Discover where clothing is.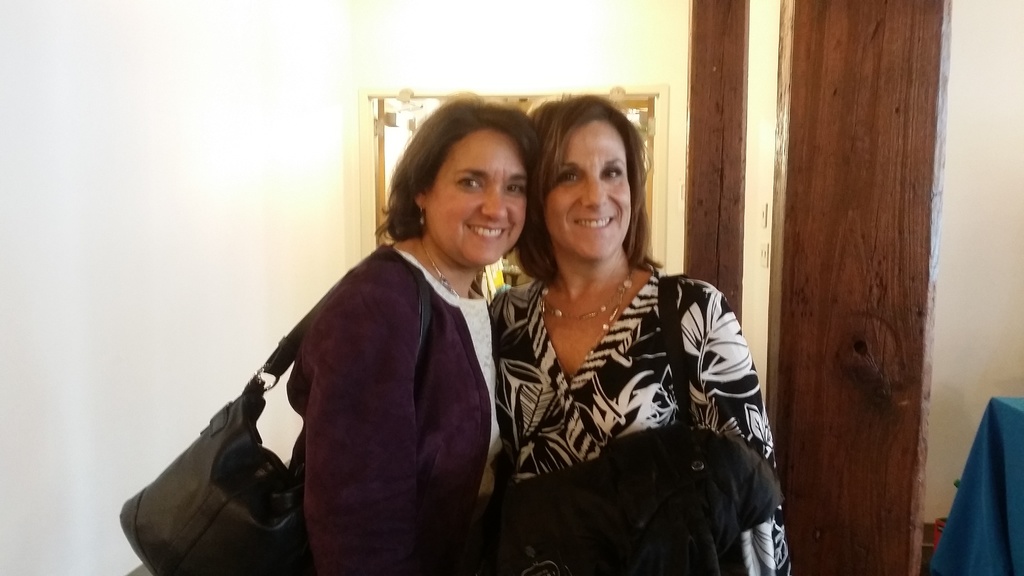
Discovered at pyautogui.locateOnScreen(487, 279, 792, 575).
